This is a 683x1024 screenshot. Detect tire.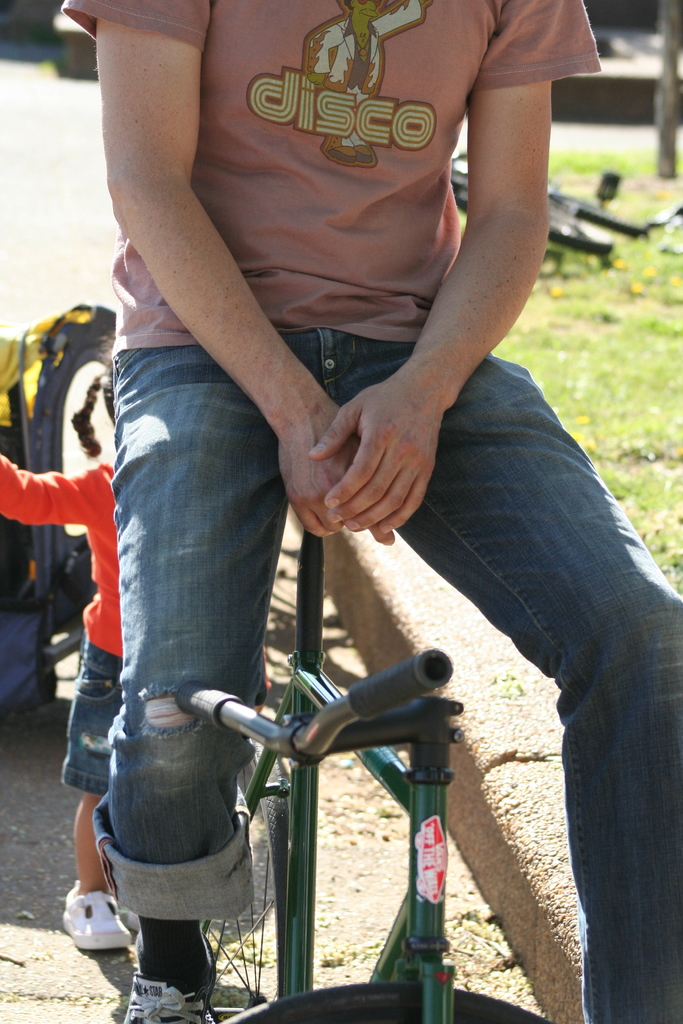
box(222, 977, 543, 1023).
